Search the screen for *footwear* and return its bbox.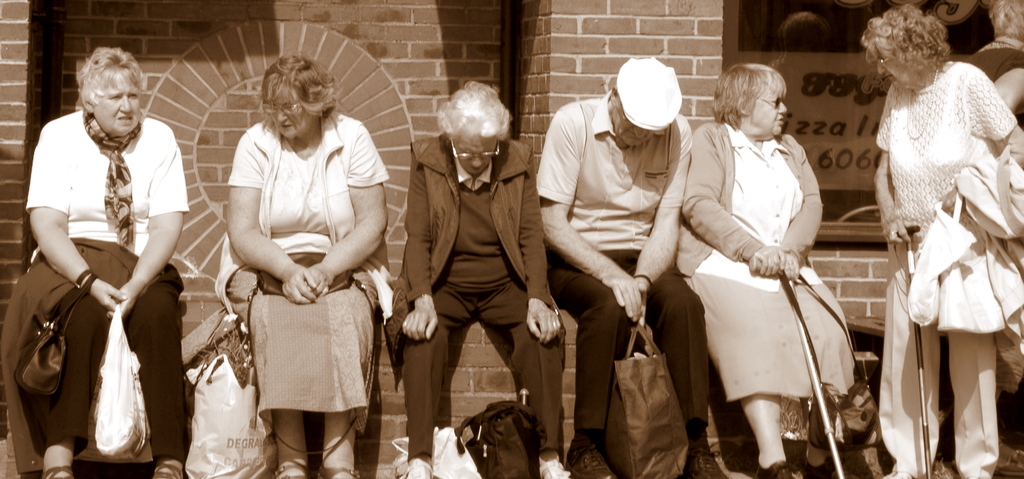
Found: {"left": 754, "top": 455, "right": 801, "bottom": 478}.
